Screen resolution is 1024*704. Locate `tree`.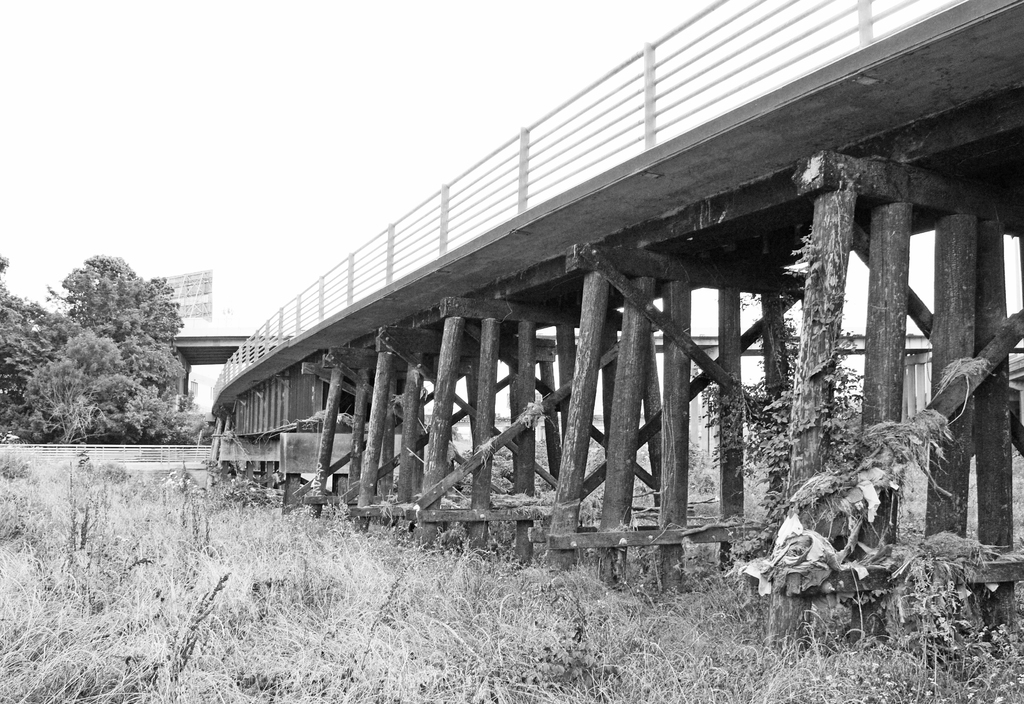
{"left": 22, "top": 323, "right": 146, "bottom": 444}.
